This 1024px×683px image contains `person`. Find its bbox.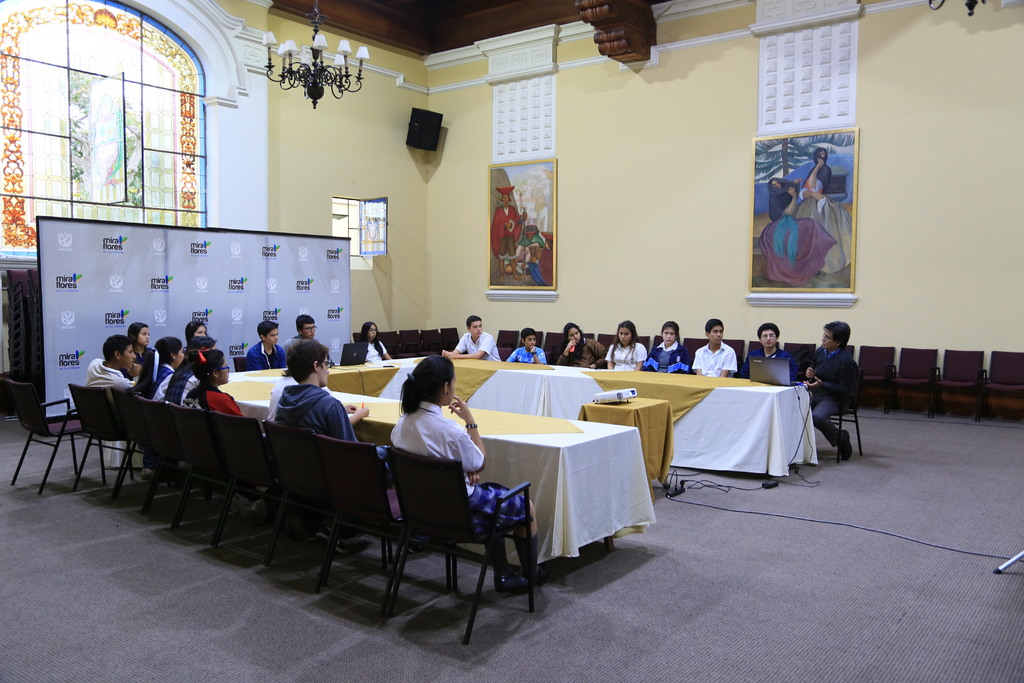
box(244, 318, 282, 373).
